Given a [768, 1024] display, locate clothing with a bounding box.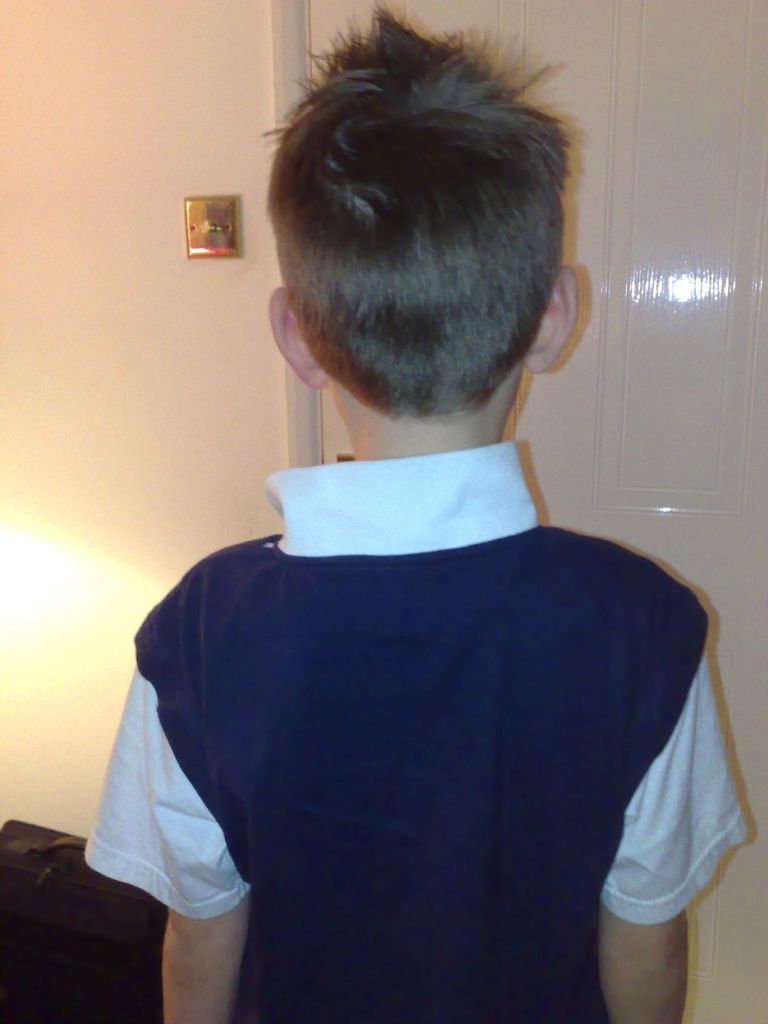
Located: 79:445:758:1023.
